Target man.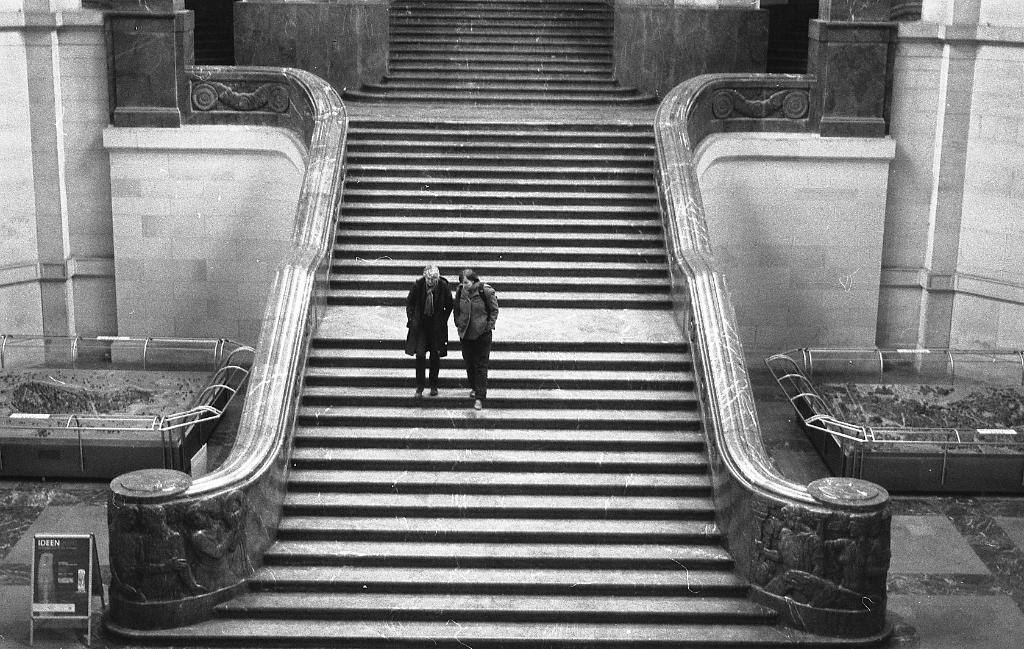
Target region: 405, 267, 463, 386.
